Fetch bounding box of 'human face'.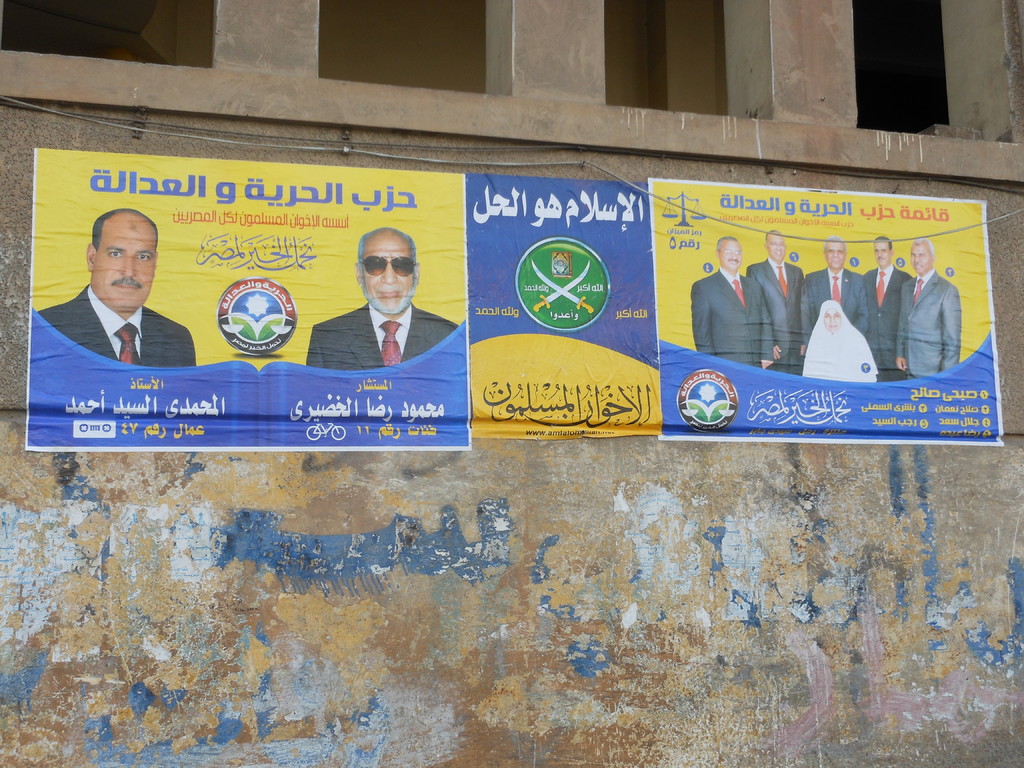
Bbox: crop(364, 233, 415, 307).
